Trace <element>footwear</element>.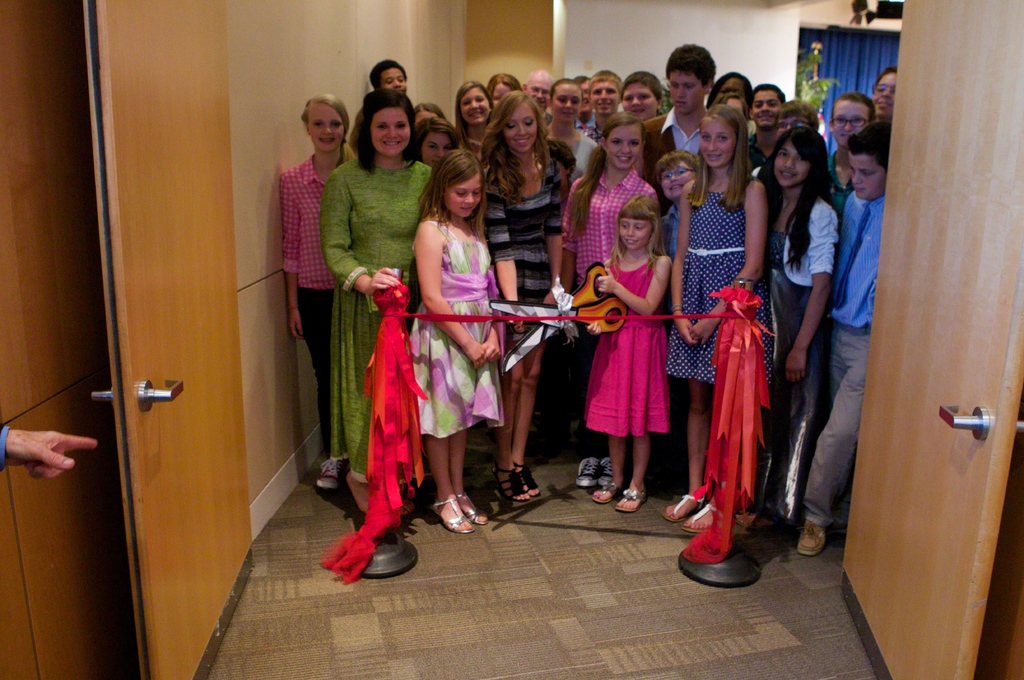
Traced to [left=496, top=466, right=532, bottom=503].
